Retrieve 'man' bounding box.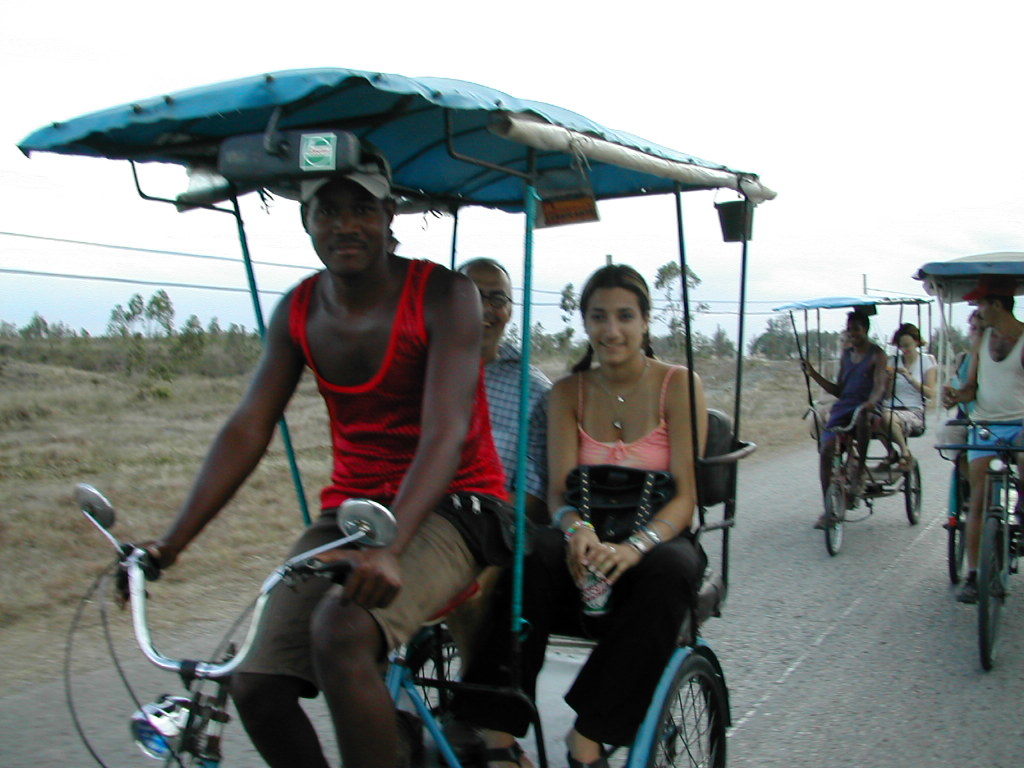
Bounding box: <region>455, 257, 564, 763</region>.
